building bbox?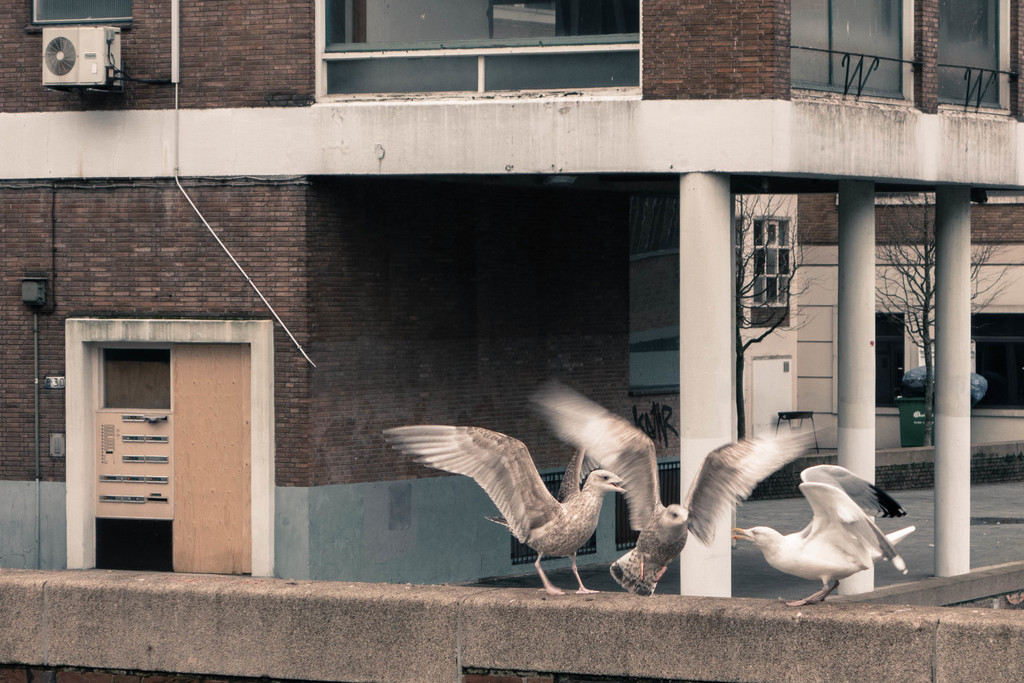
(left=0, top=0, right=1023, bottom=682)
